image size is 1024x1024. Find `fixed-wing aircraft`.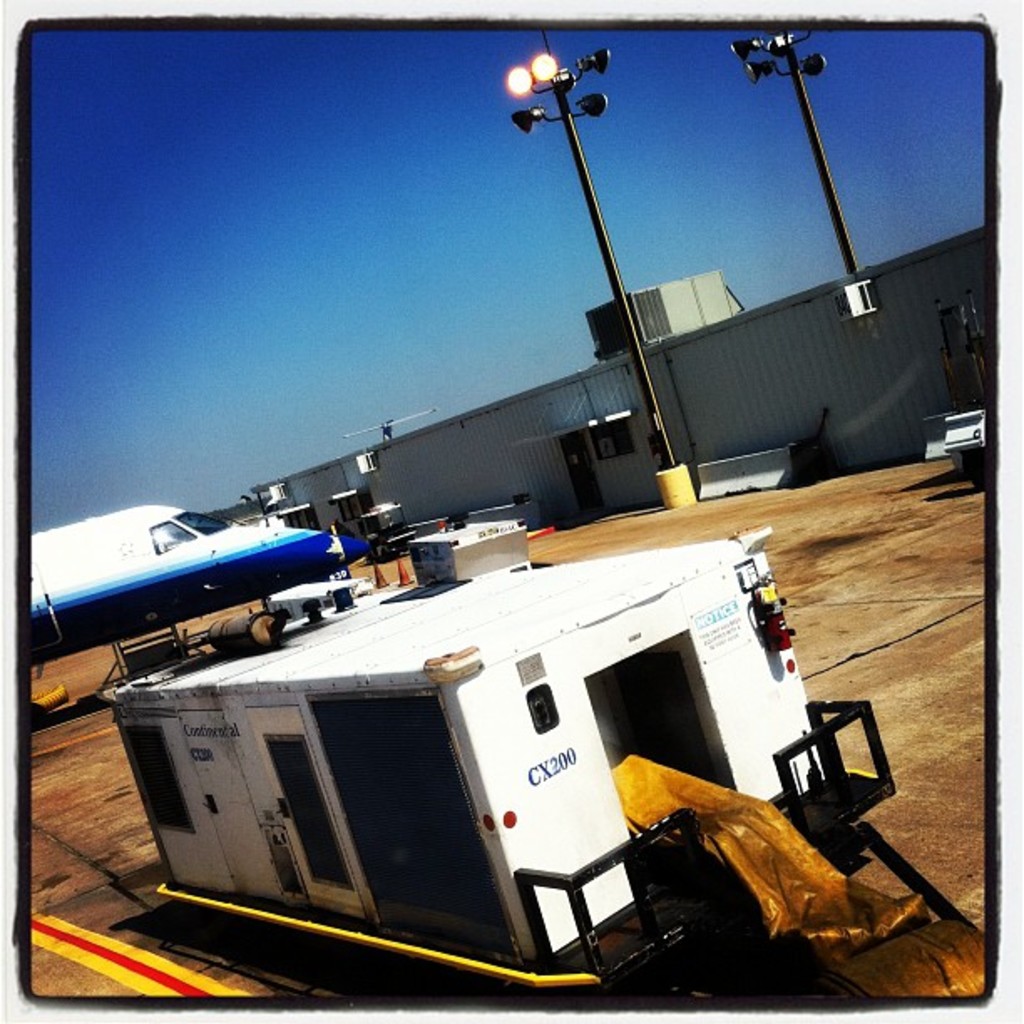
locate(33, 500, 366, 699).
